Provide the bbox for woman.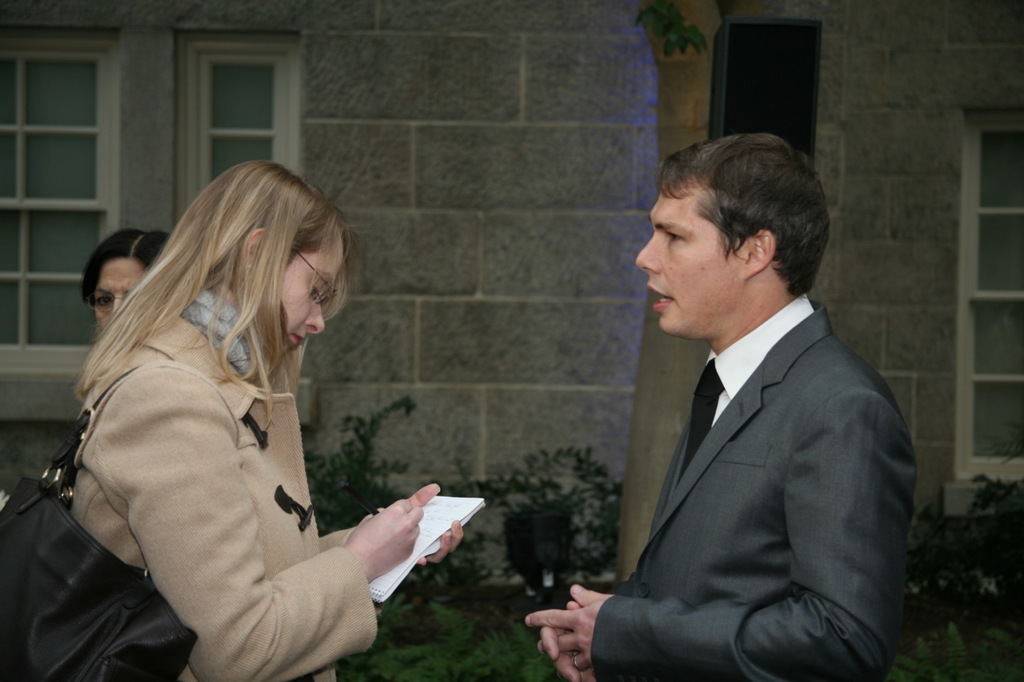
rect(90, 227, 171, 376).
